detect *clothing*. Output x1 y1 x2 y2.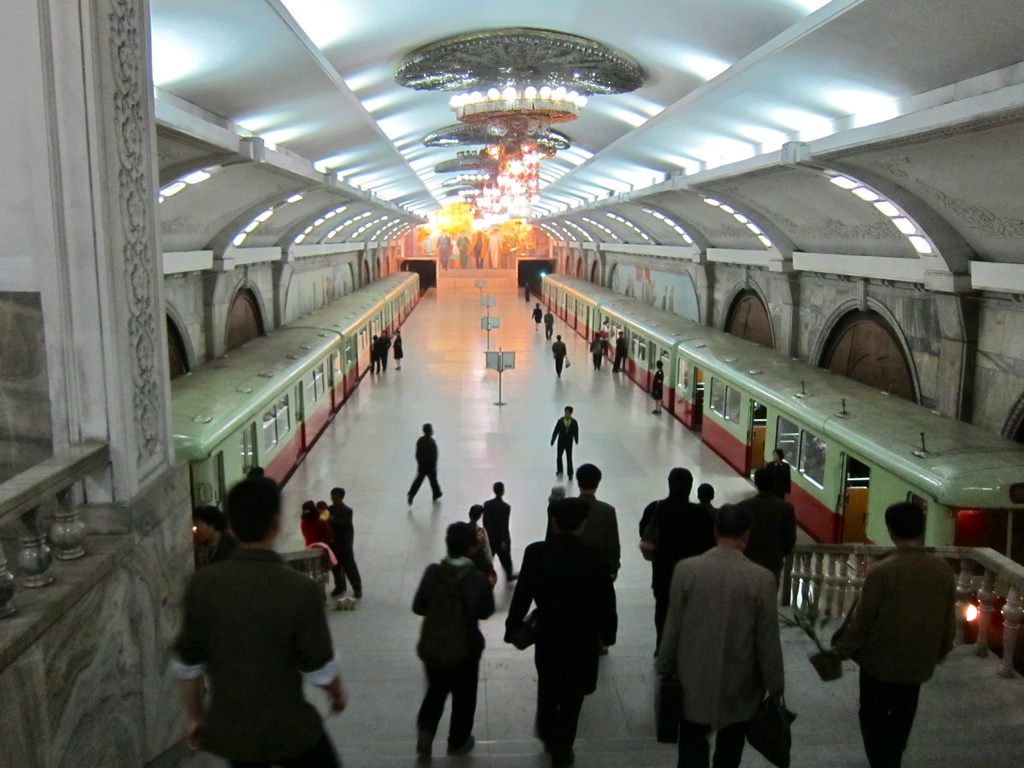
614 341 627 373.
